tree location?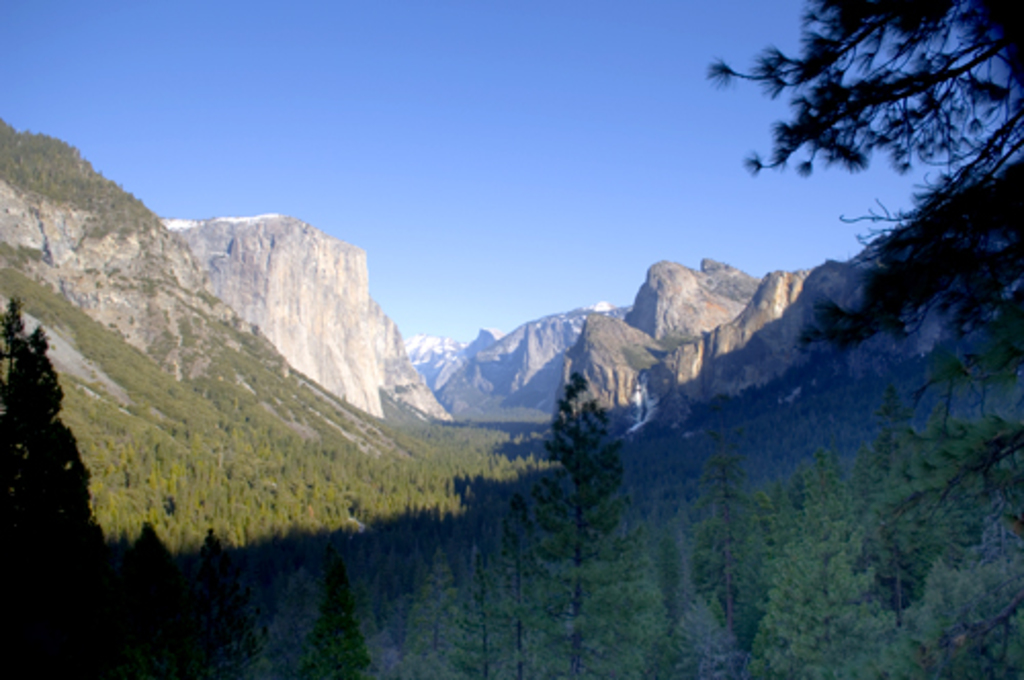
crop(678, 455, 768, 678)
